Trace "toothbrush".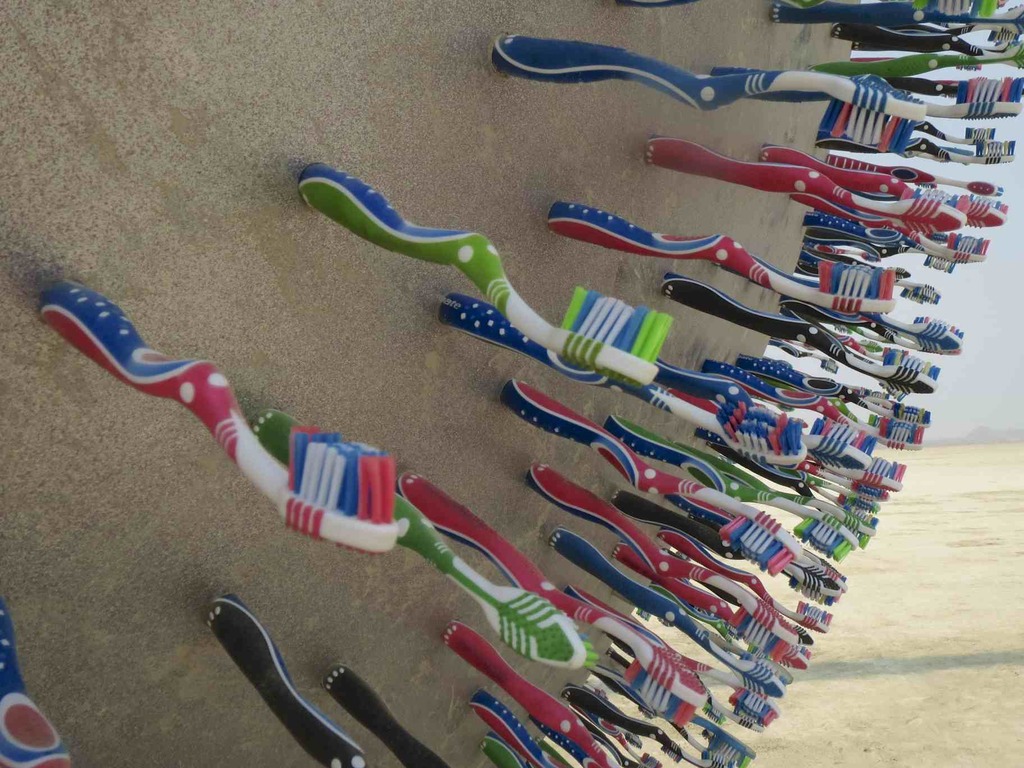
Traced to (444,1,1023,767).
